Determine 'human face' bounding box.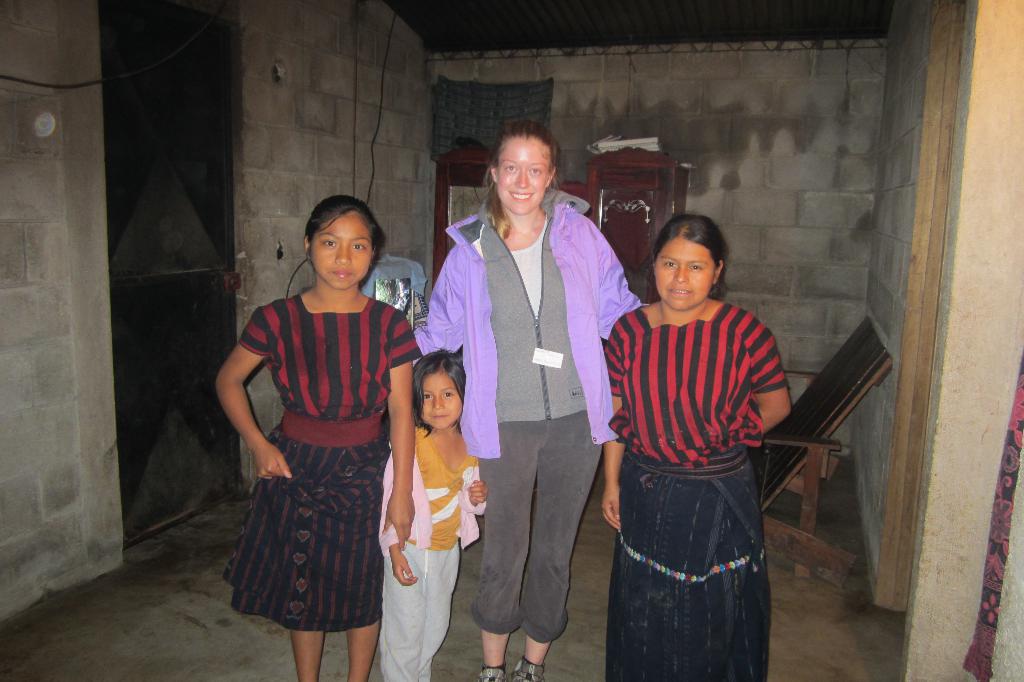
Determined: bbox(500, 136, 552, 216).
